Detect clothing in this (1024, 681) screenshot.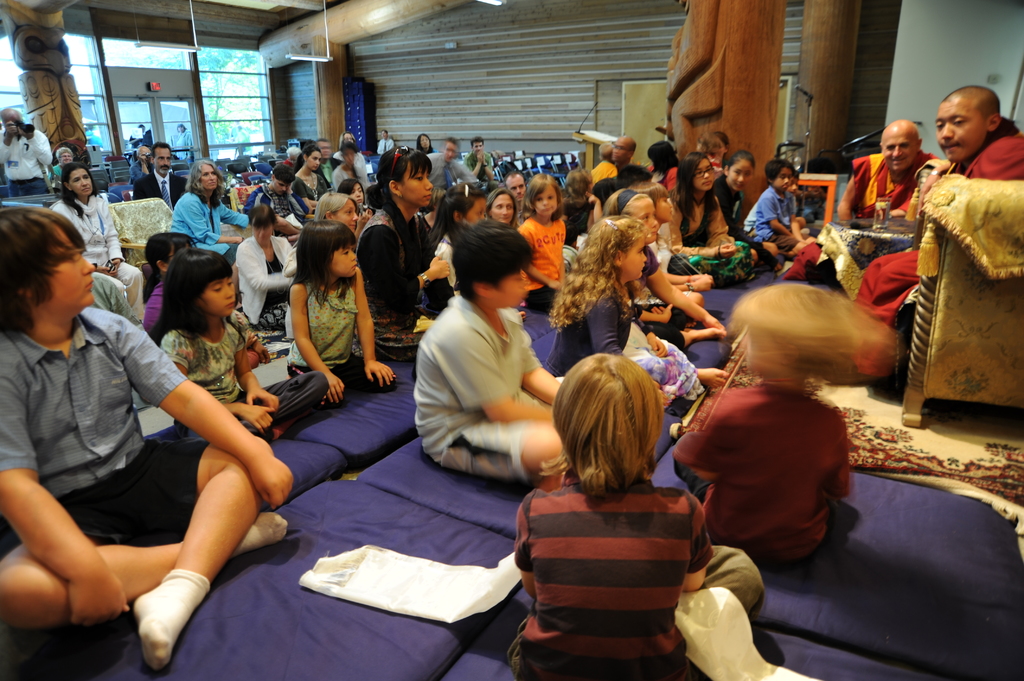
Detection: locate(139, 160, 193, 197).
